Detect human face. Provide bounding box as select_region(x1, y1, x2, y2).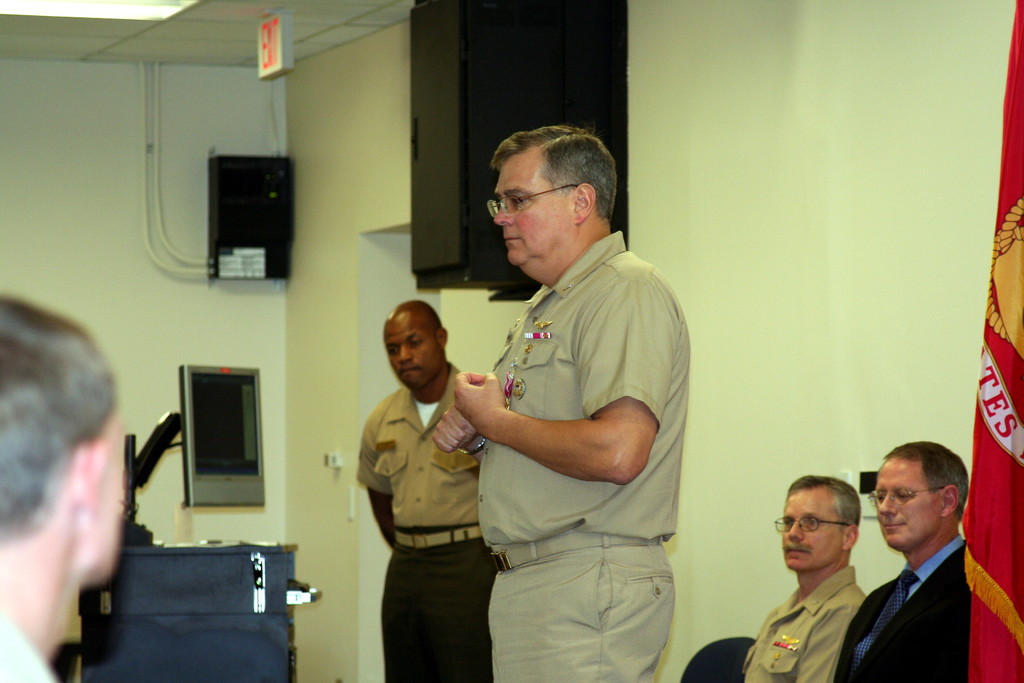
select_region(493, 168, 577, 267).
